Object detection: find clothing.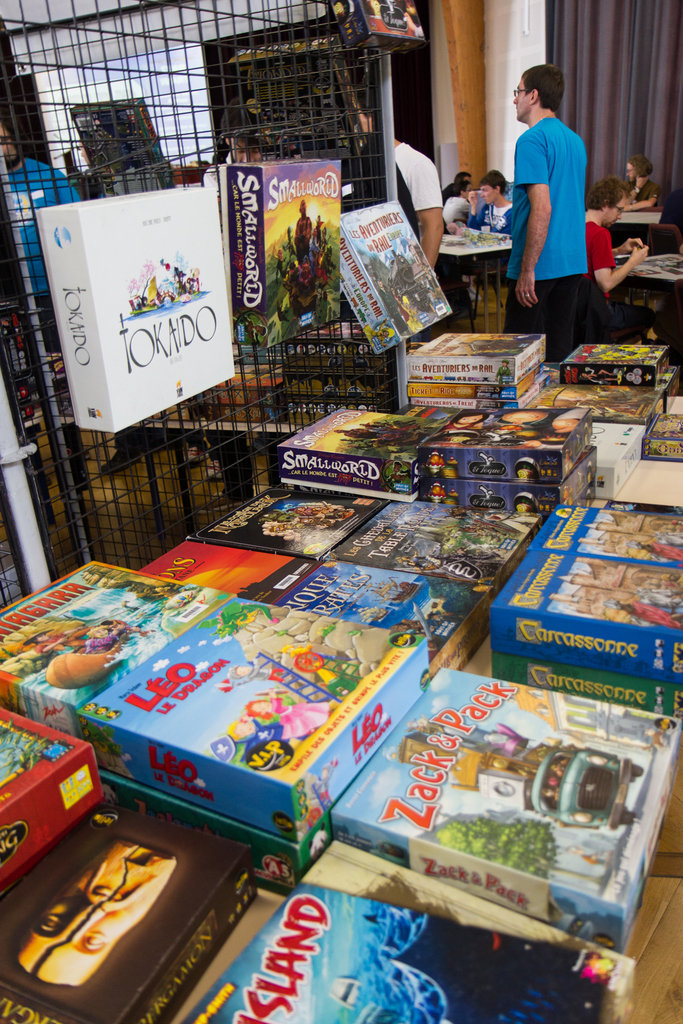
[left=627, top=178, right=660, bottom=206].
